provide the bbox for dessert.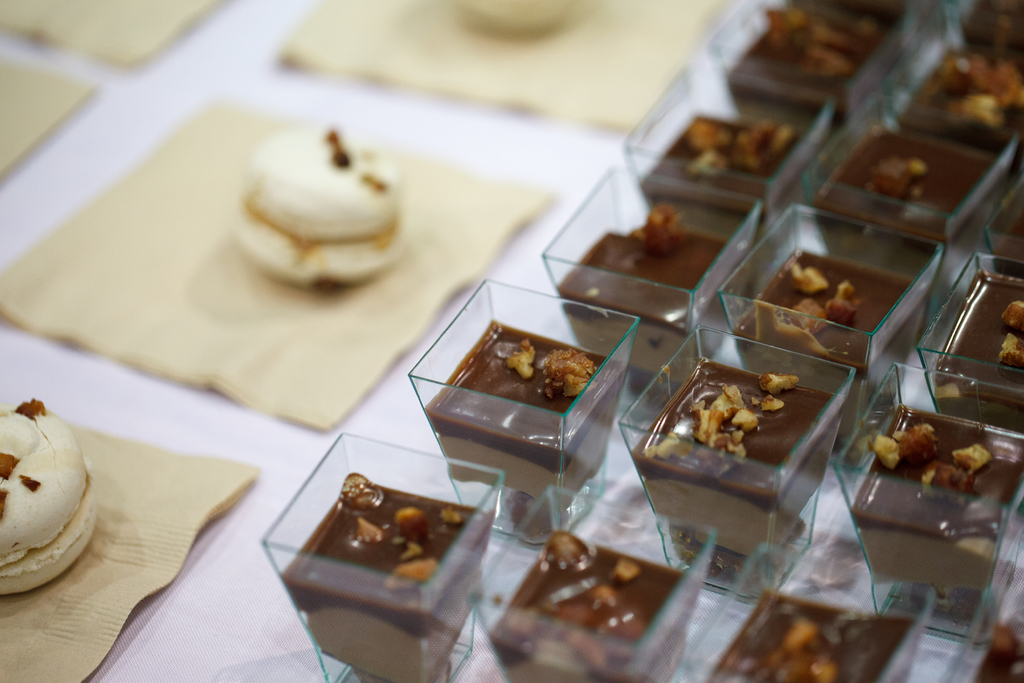
<region>731, 0, 877, 129</region>.
